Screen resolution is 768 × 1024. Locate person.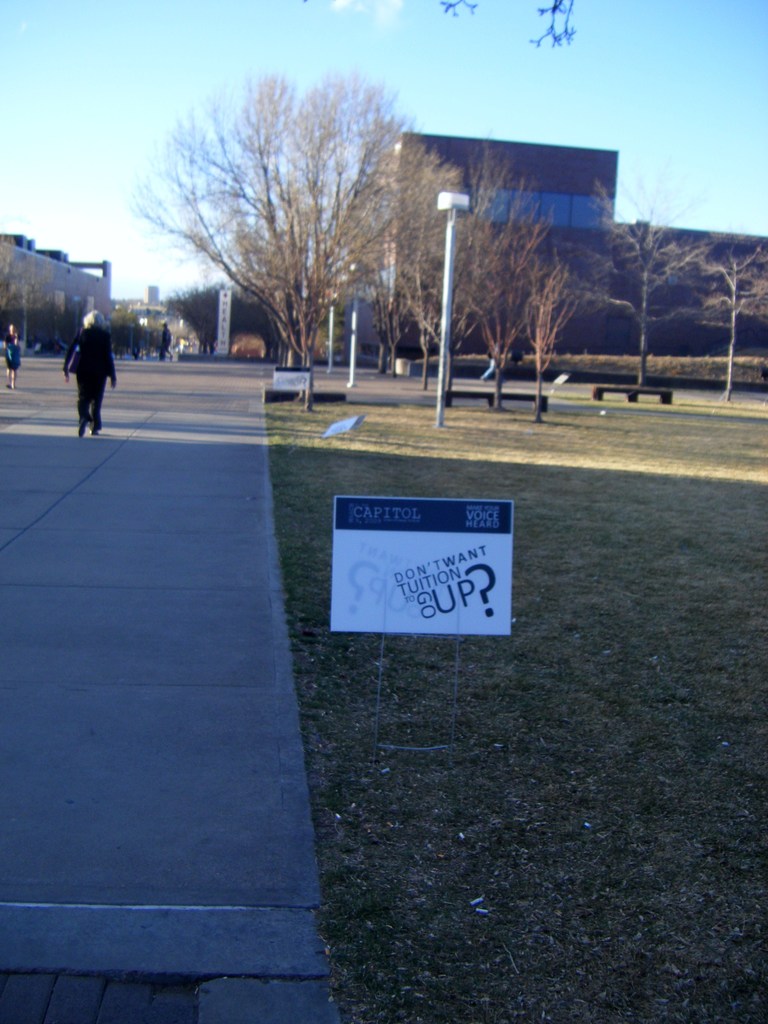
{"left": 50, "top": 297, "right": 108, "bottom": 410}.
